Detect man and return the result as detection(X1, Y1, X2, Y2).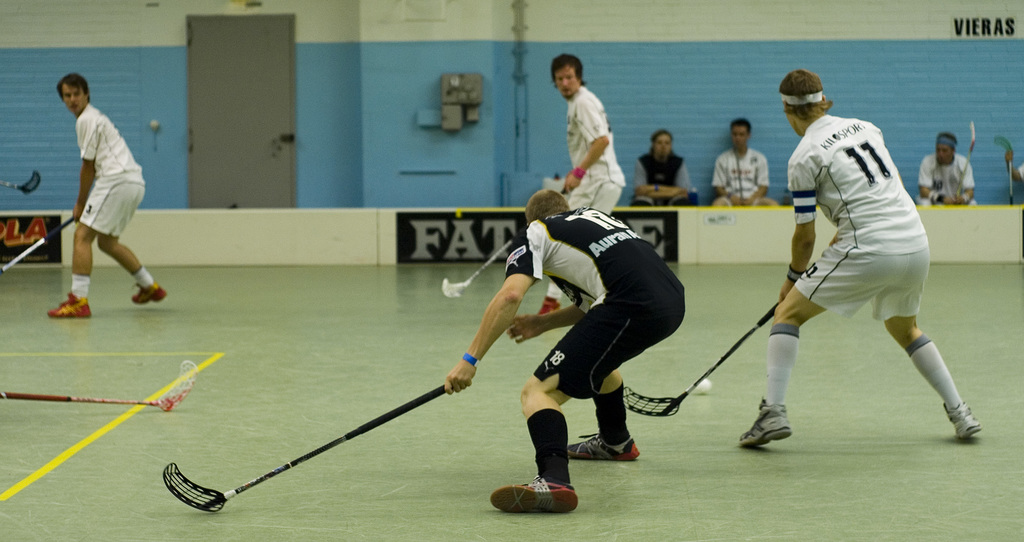
detection(531, 49, 624, 313).
